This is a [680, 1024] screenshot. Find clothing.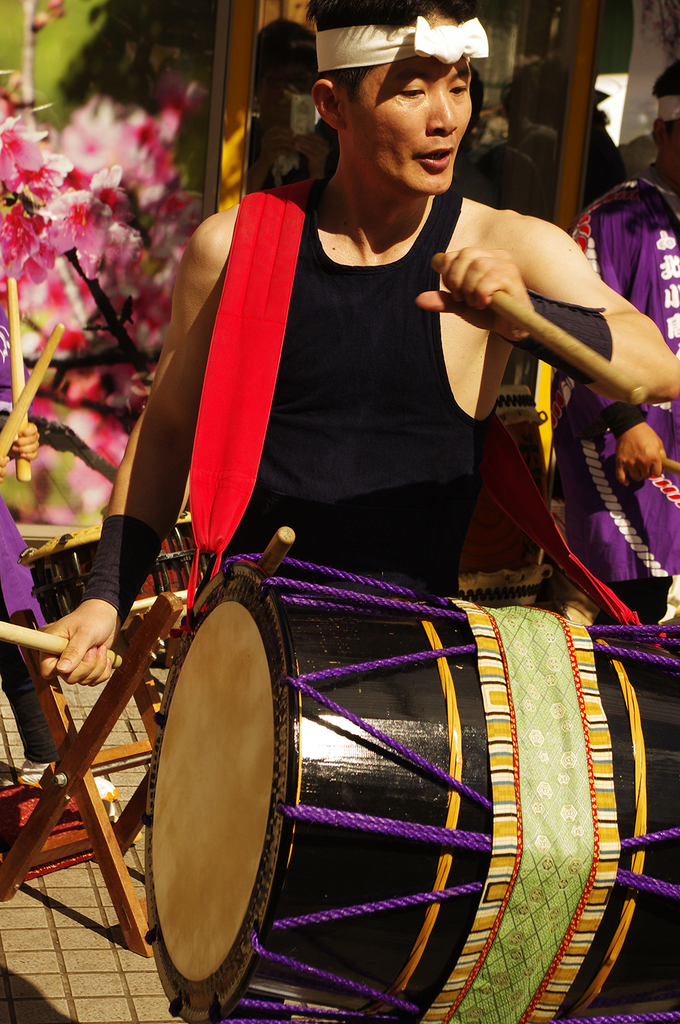
Bounding box: [209,174,490,590].
